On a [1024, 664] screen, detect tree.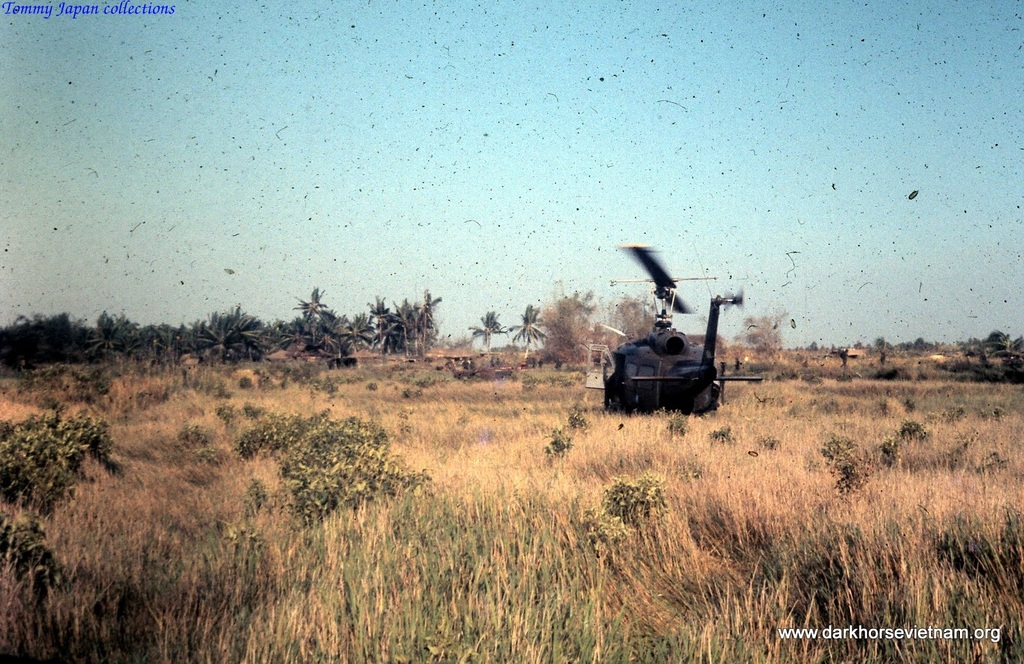
<box>372,289,397,350</box>.
